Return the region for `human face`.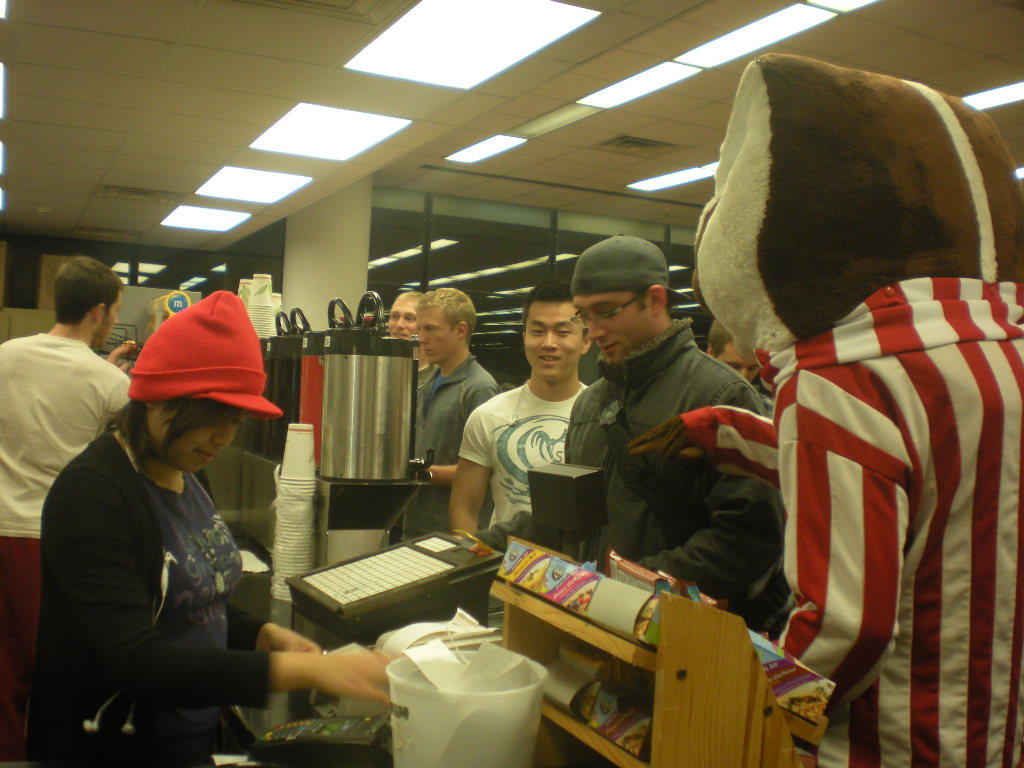
region(574, 293, 651, 365).
